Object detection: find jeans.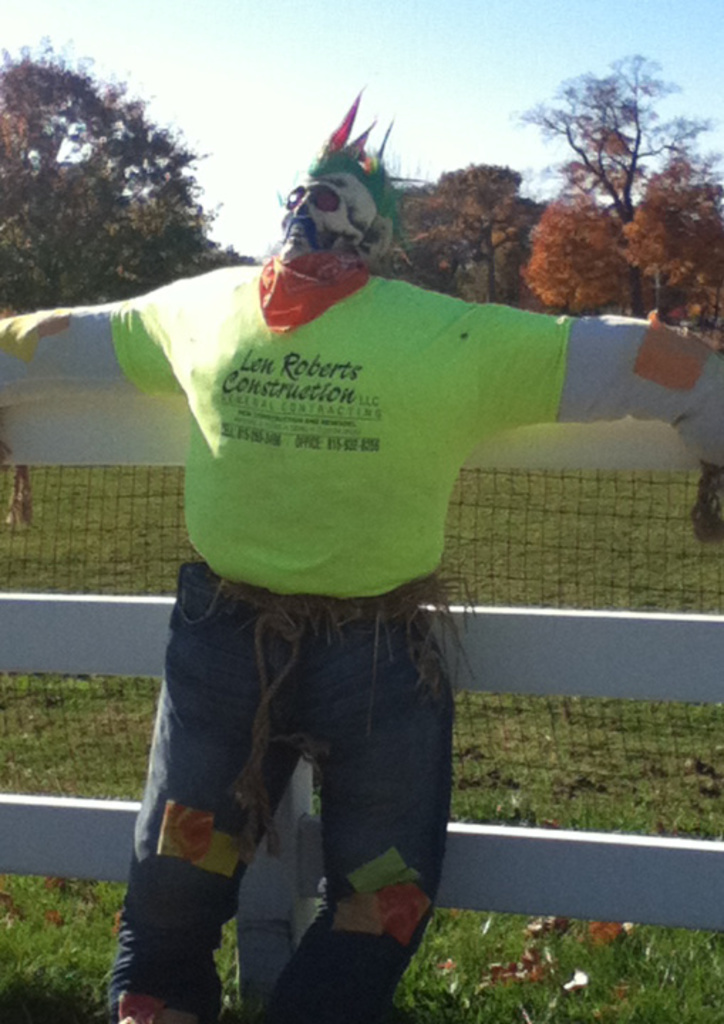
x1=105 y1=555 x2=462 y2=1023.
